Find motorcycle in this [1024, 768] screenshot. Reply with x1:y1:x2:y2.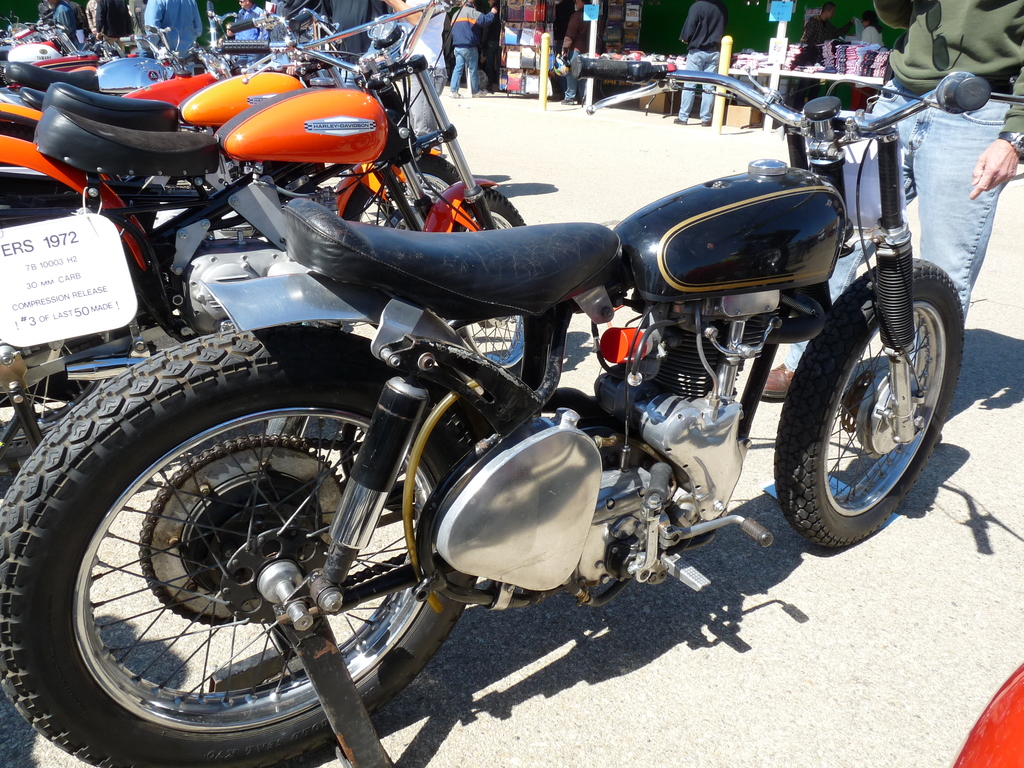
0:49:991:767.
